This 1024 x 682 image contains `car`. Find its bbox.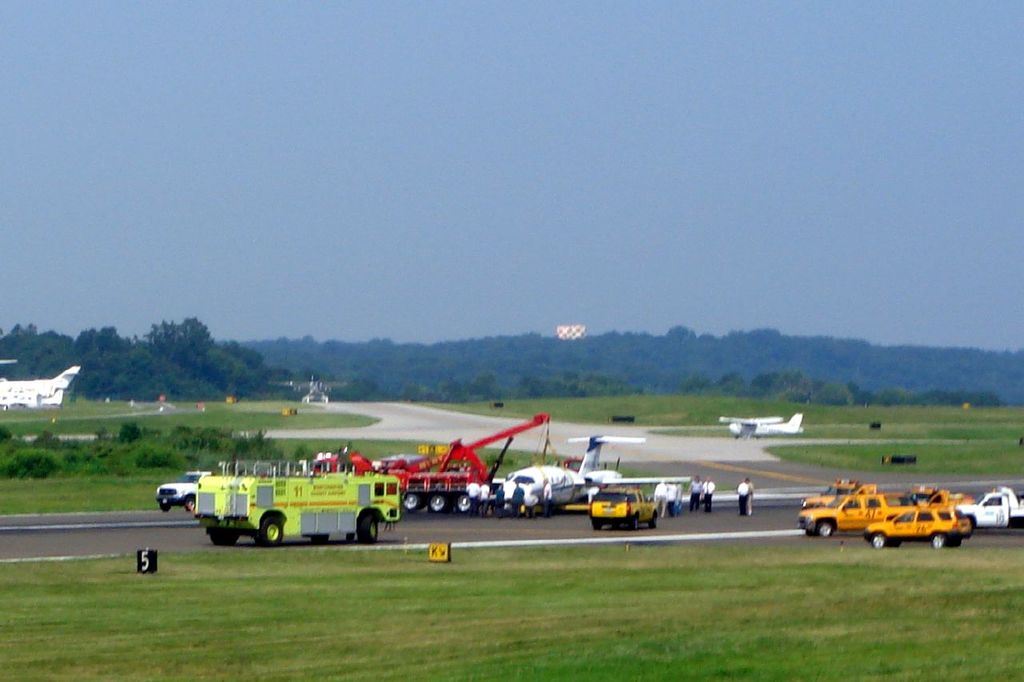
select_region(866, 499, 971, 546).
